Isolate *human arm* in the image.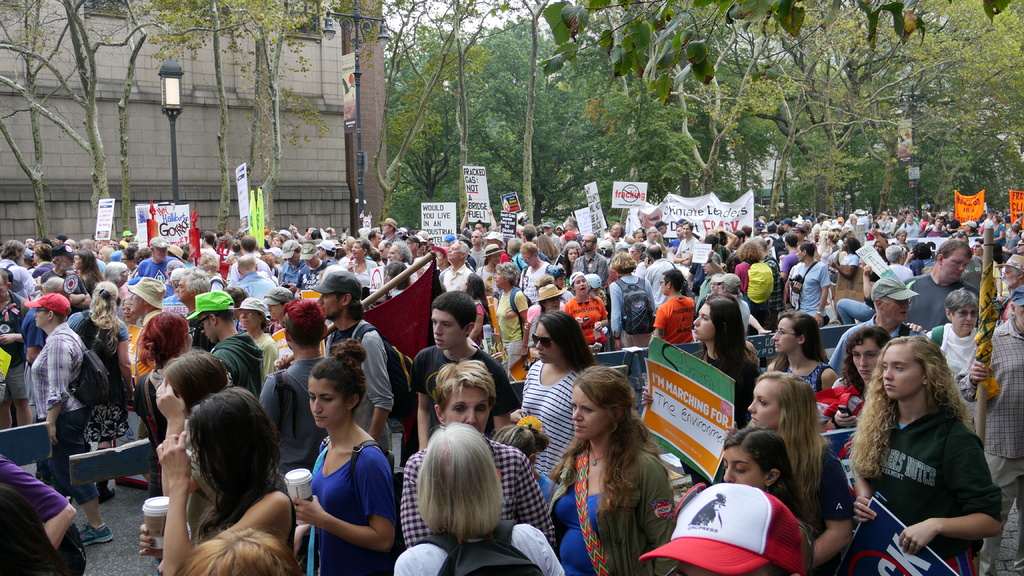
Isolated region: <region>867, 228, 892, 249</region>.
